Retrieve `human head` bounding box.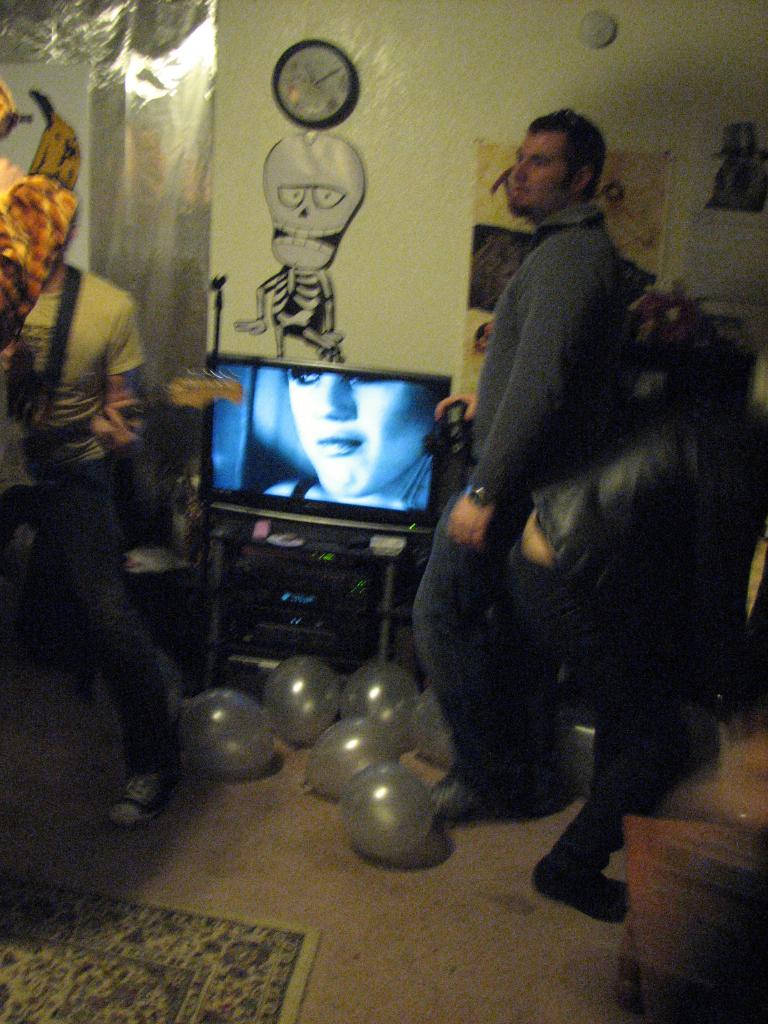
Bounding box: 284:368:443:499.
